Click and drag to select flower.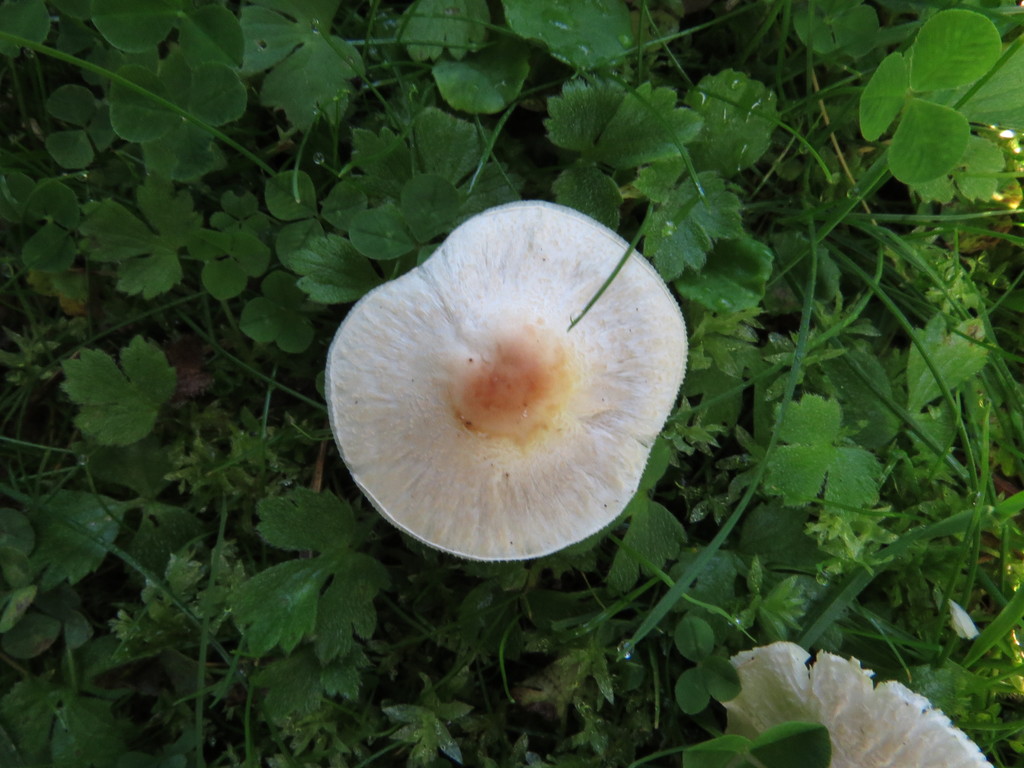
Selection: x1=321, y1=199, x2=705, y2=565.
